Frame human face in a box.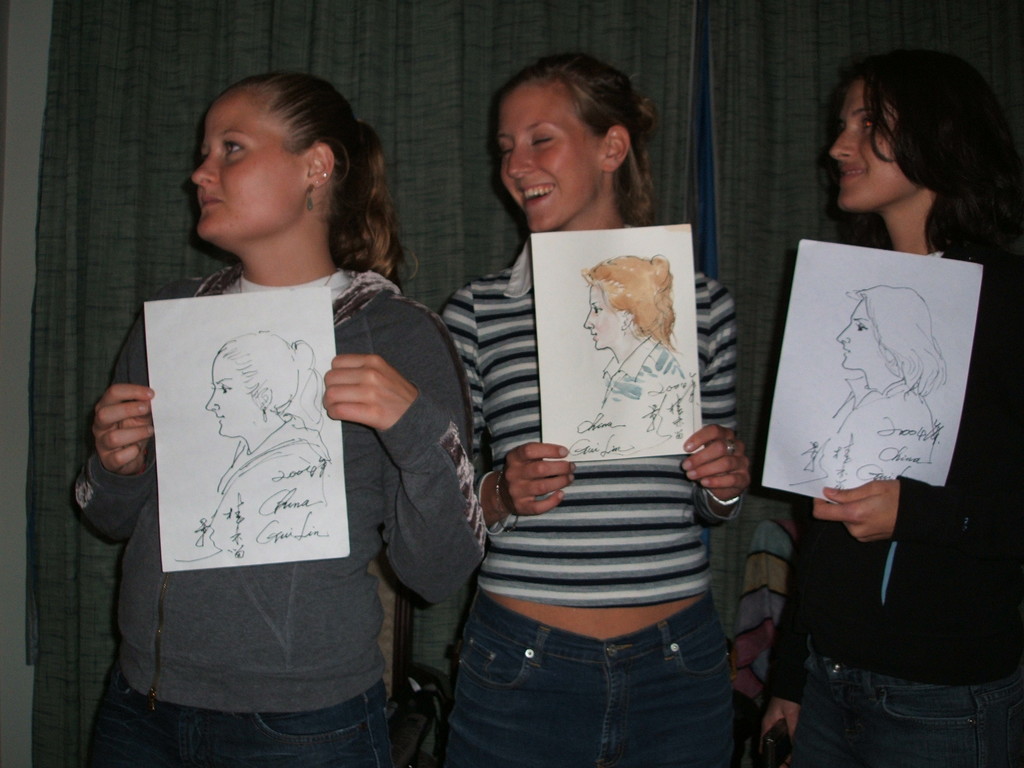
x1=838, y1=304, x2=886, y2=372.
